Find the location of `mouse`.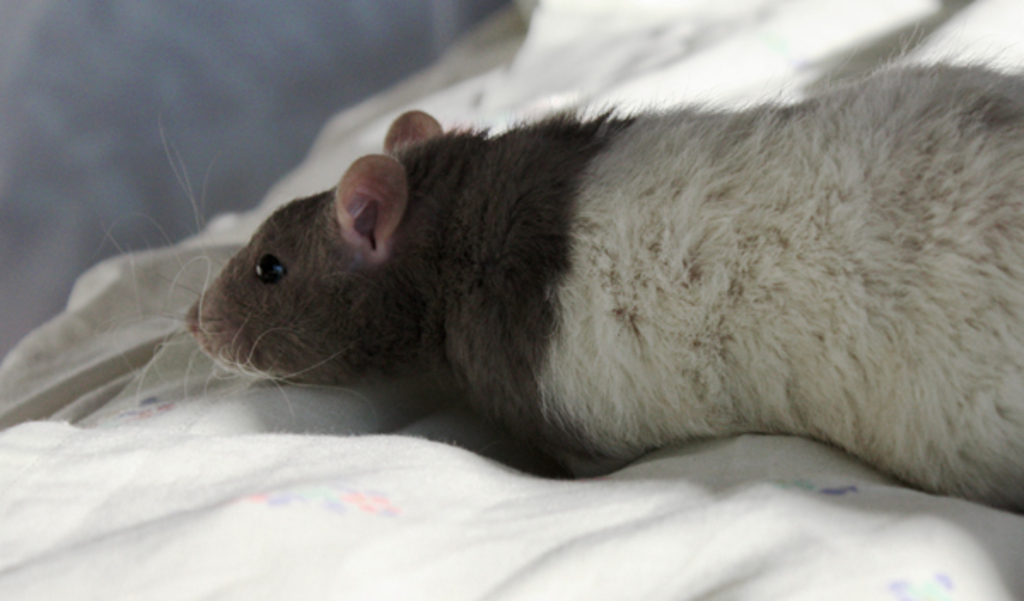
Location: bbox(106, 61, 1022, 516).
